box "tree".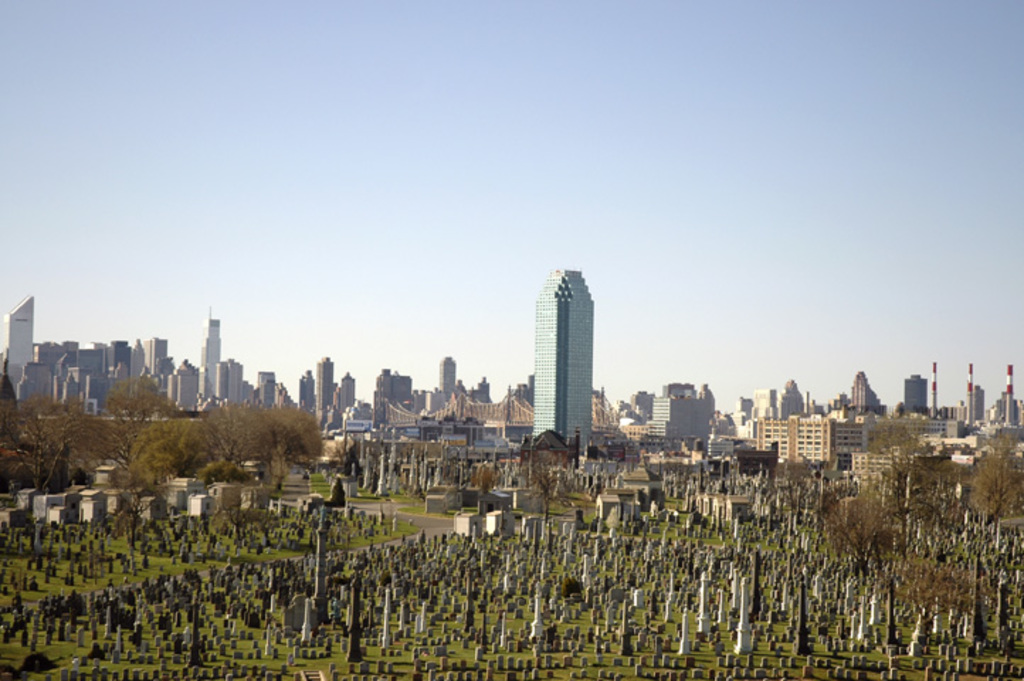
x1=521, y1=447, x2=560, y2=521.
